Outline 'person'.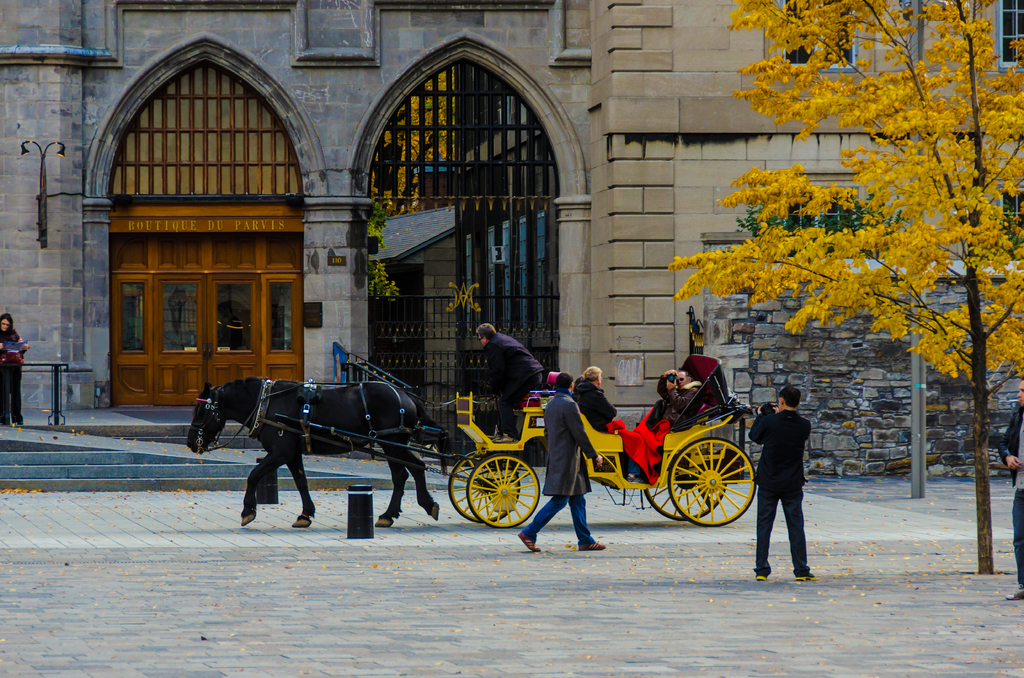
Outline: (left=994, top=380, right=1023, bottom=599).
